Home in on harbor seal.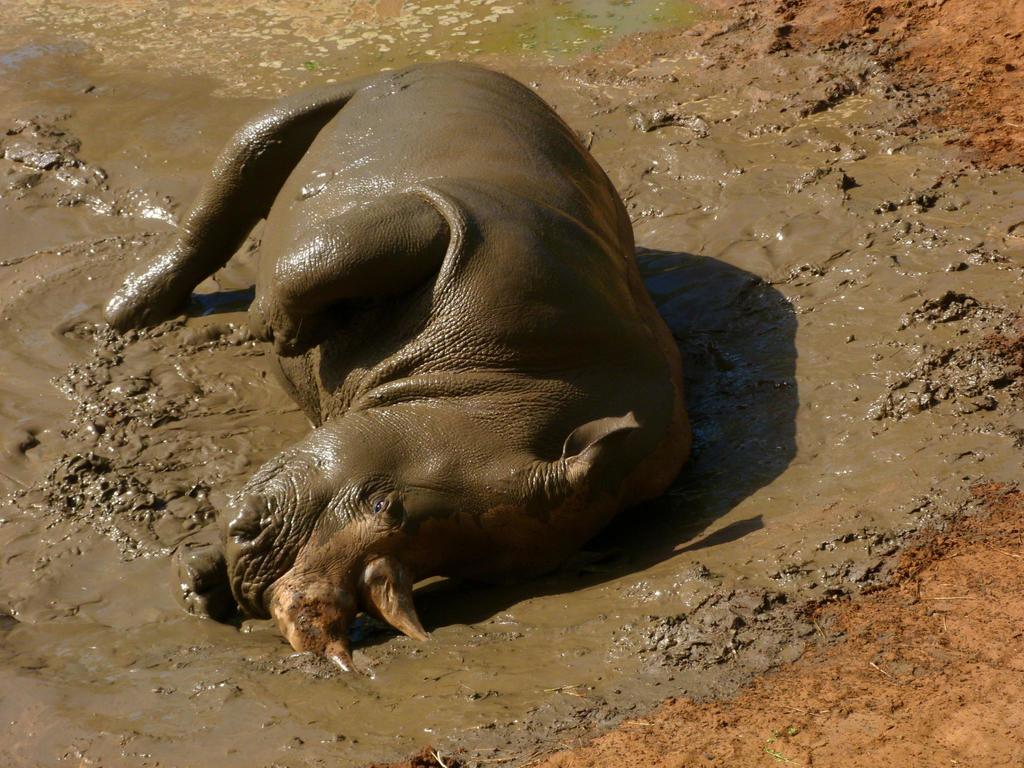
Homed in at BBox(105, 60, 692, 672).
